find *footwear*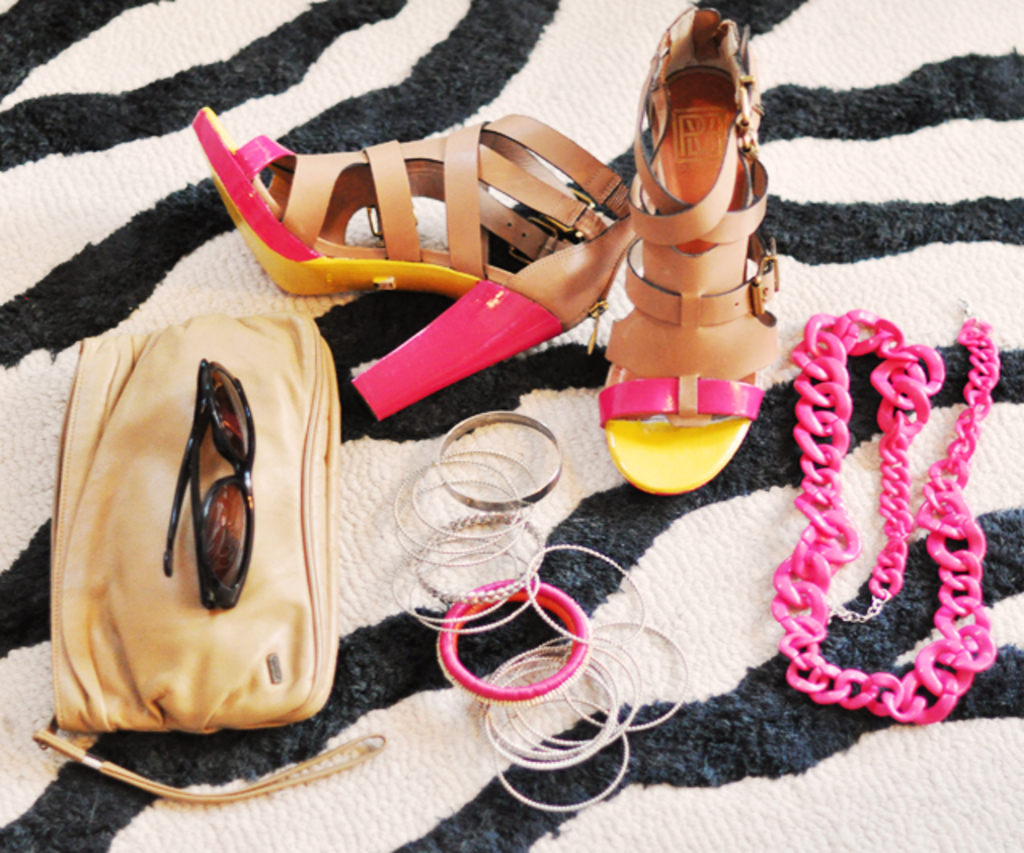
<region>205, 128, 714, 435</region>
